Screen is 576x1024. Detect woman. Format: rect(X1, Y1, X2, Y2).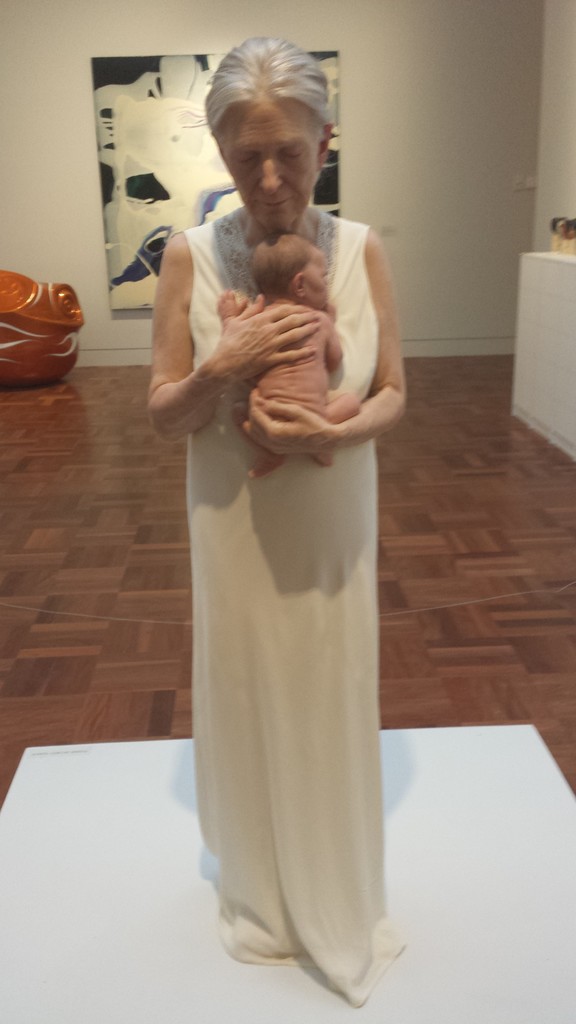
rect(148, 39, 409, 1008).
